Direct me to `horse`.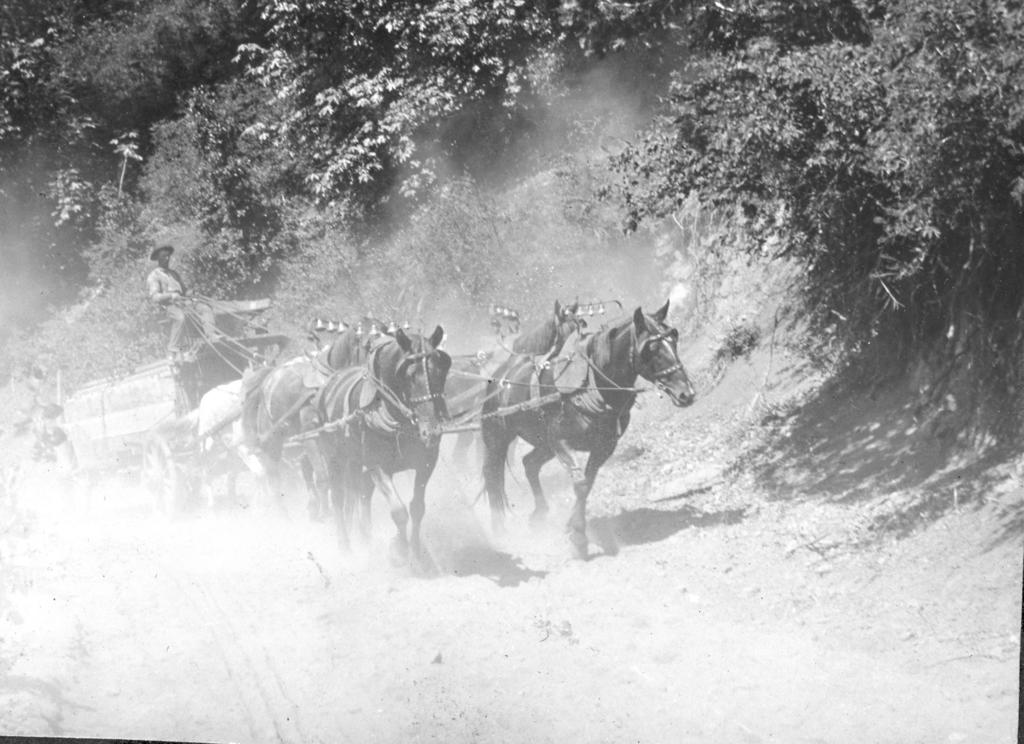
Direction: <region>444, 296, 585, 541</region>.
